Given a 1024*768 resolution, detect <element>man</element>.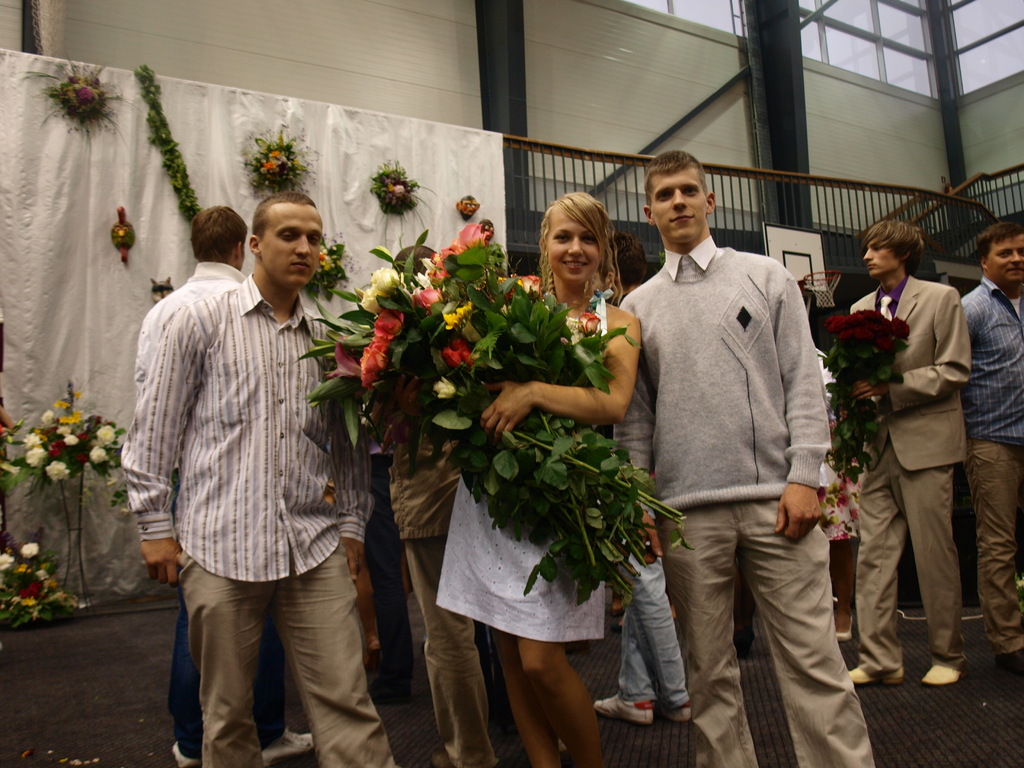
locate(121, 187, 395, 767).
